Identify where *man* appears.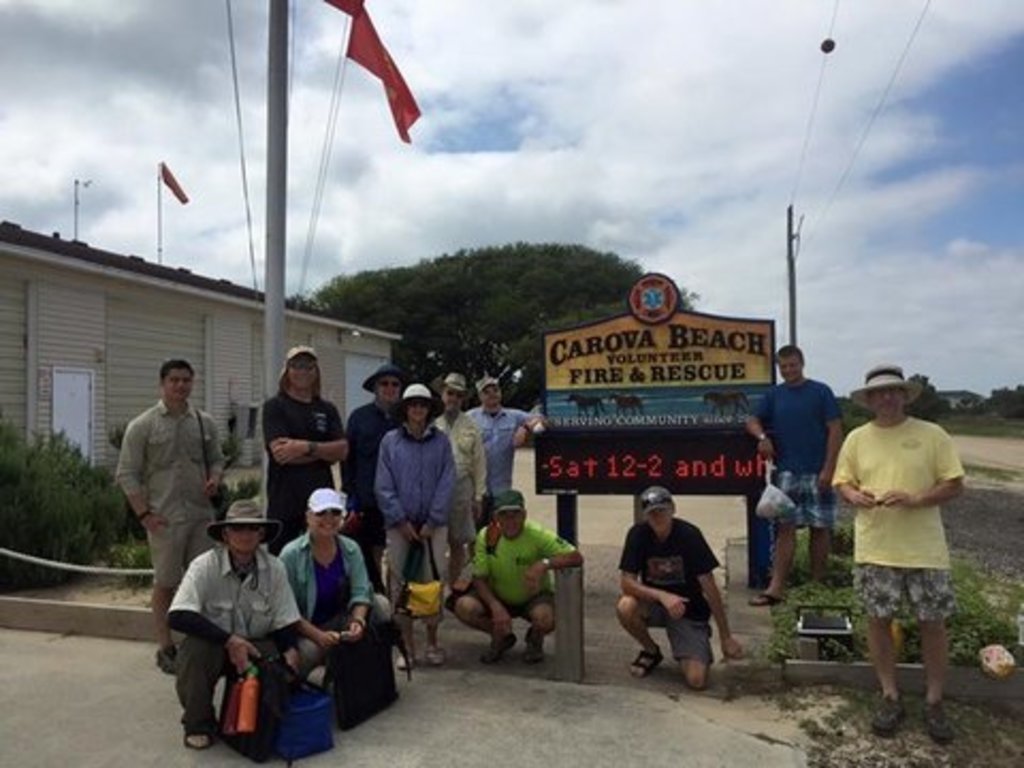
Appears at (429, 367, 493, 587).
